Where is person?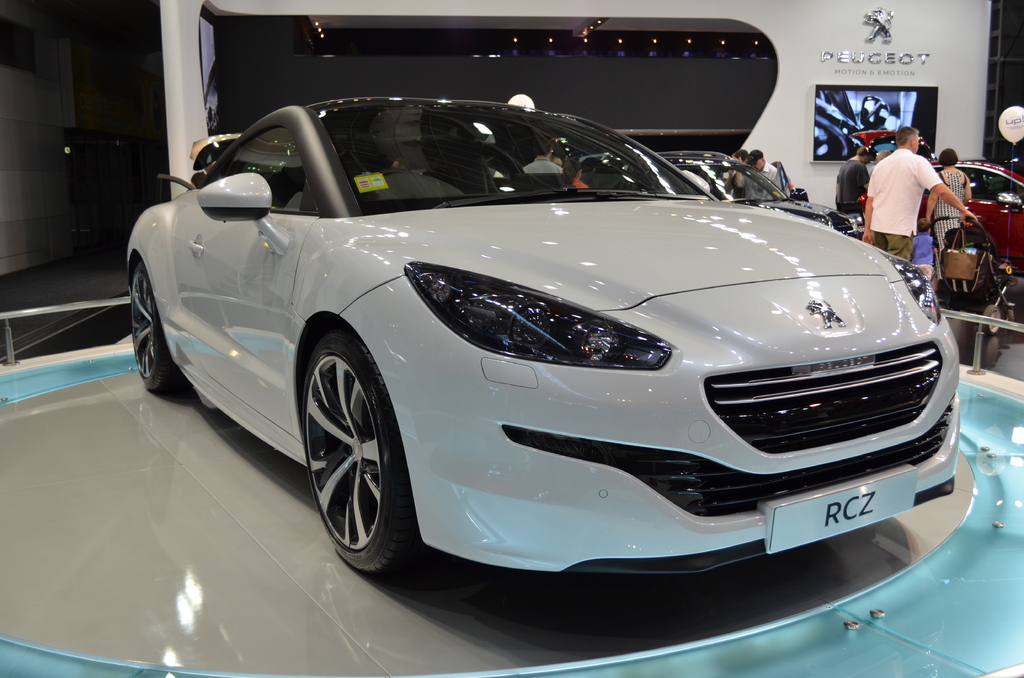
Rect(559, 159, 592, 191).
